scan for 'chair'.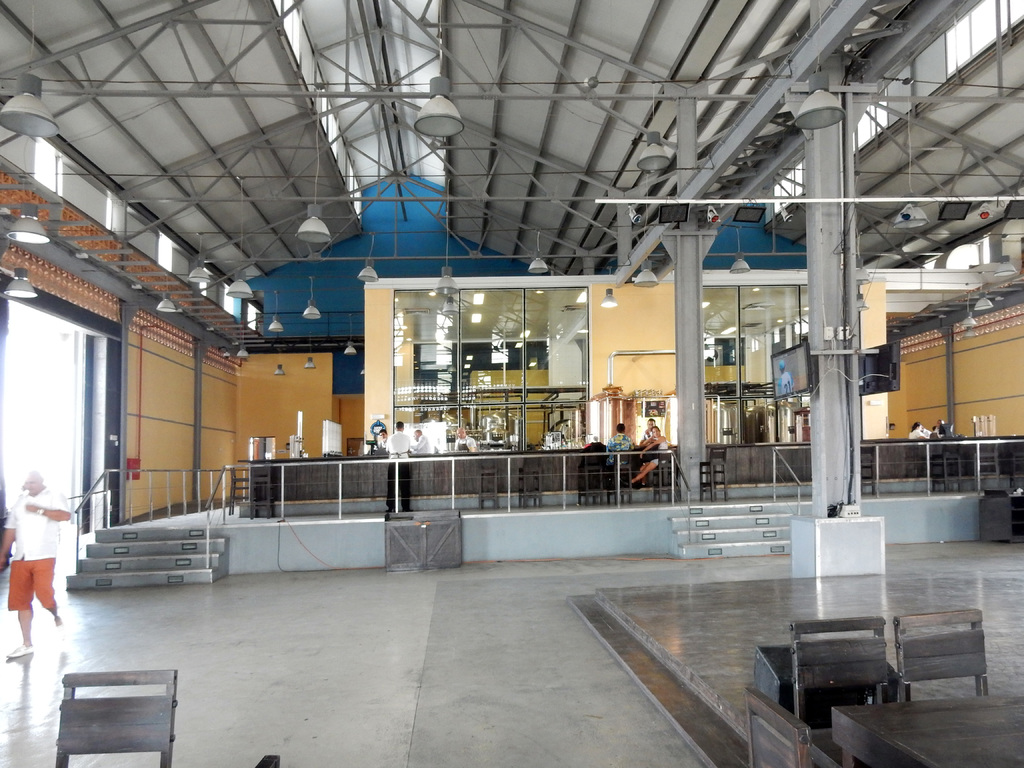
Scan result: [left=903, top=608, right=1007, bottom=707].
